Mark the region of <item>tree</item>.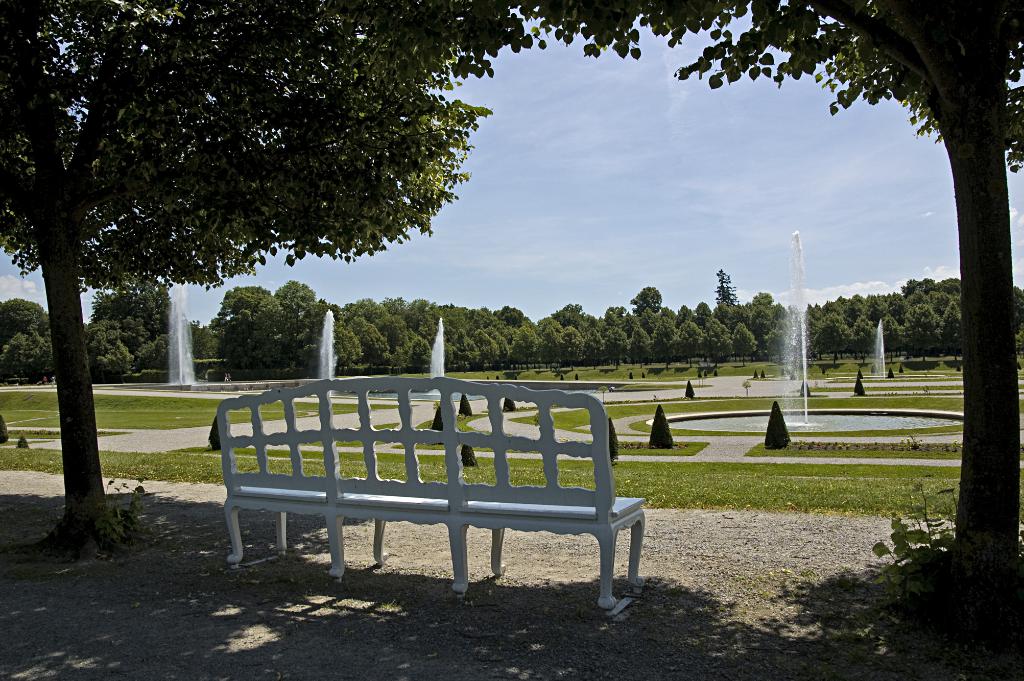
Region: <box>696,300,714,323</box>.
